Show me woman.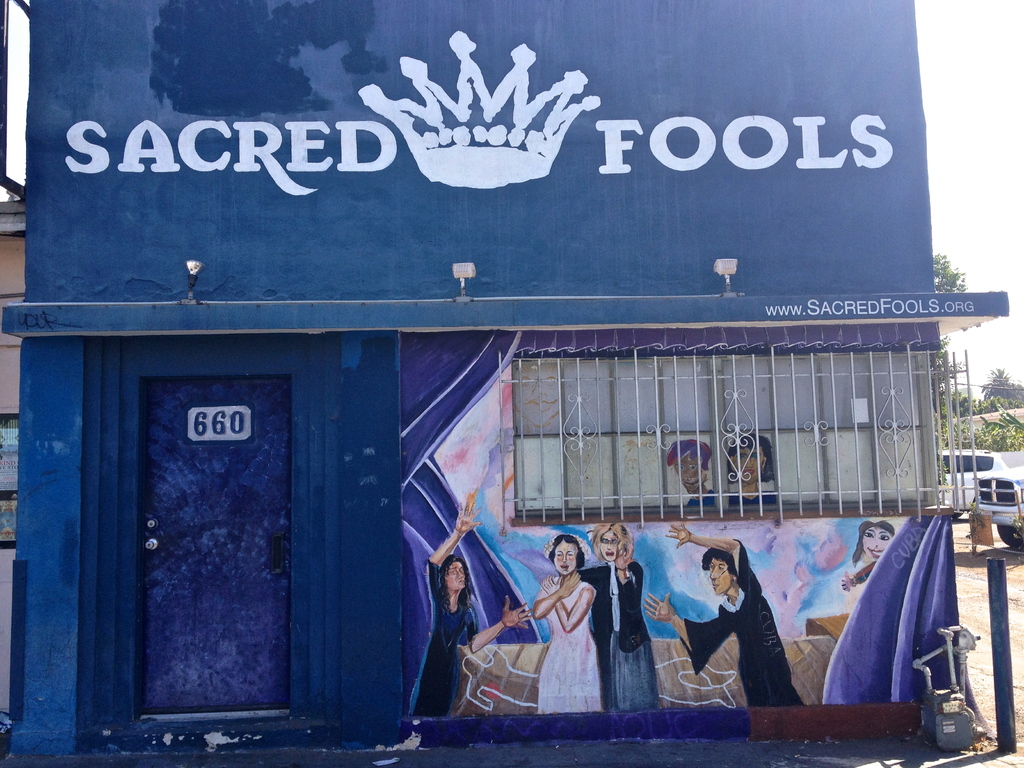
woman is here: 545:518:659:706.
